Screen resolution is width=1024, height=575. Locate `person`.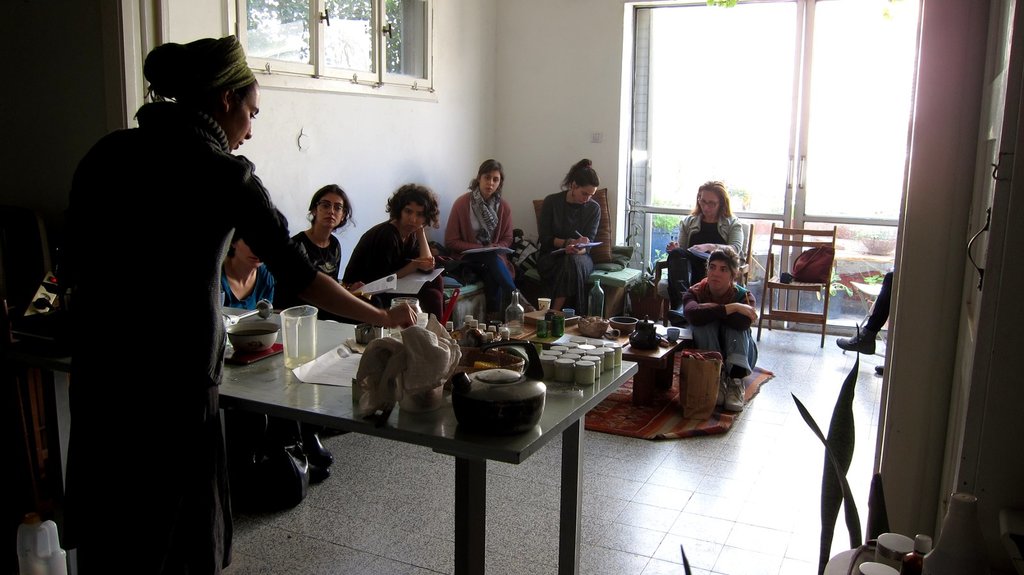
region(444, 158, 533, 323).
